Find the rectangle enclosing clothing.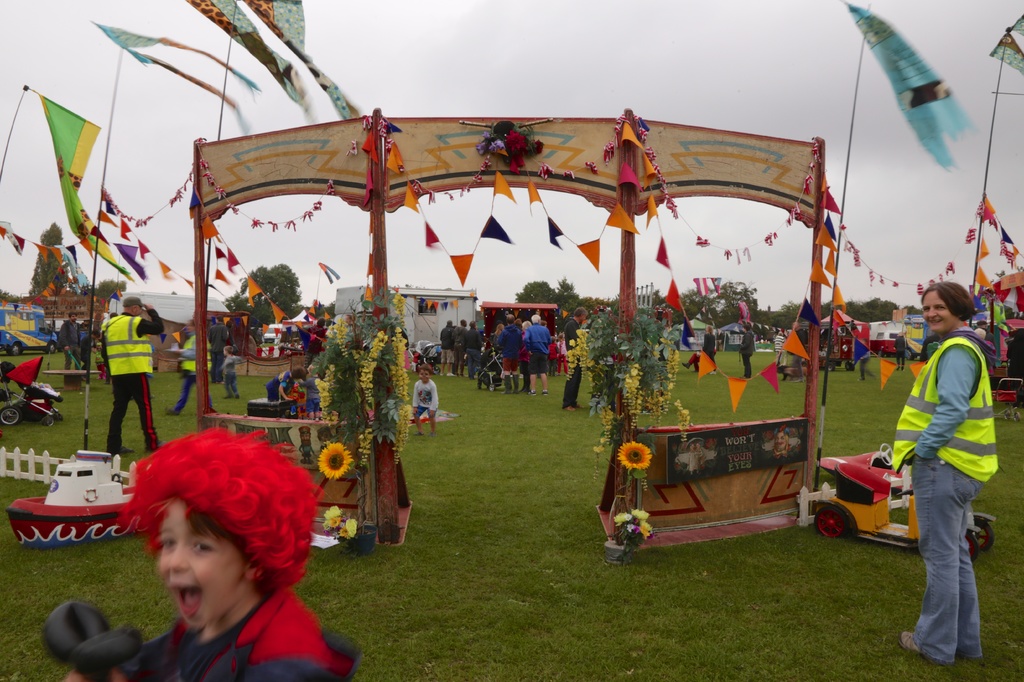
box=[228, 318, 241, 348].
